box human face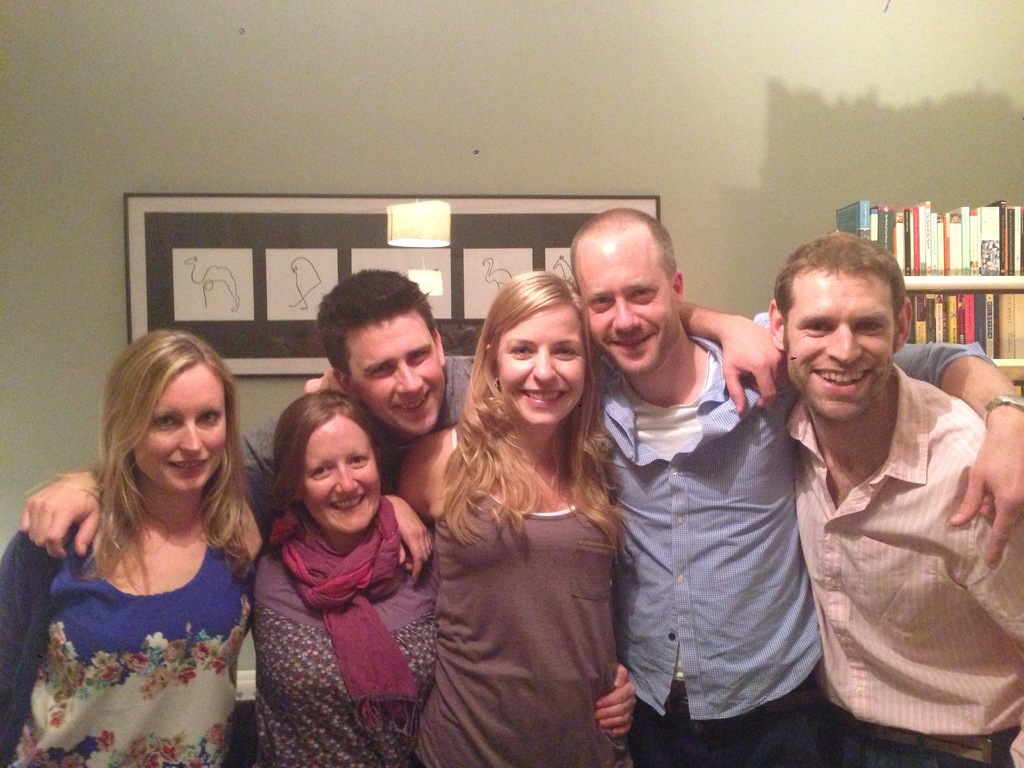
[495, 303, 586, 431]
